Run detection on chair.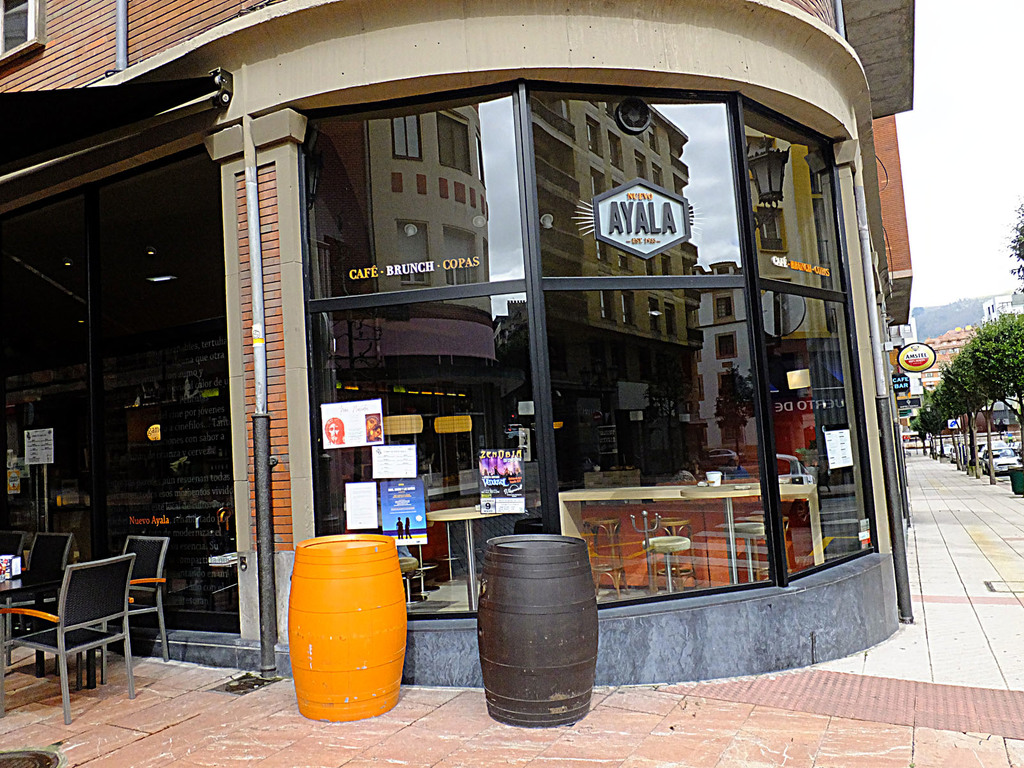
Result: bbox=[111, 532, 168, 662].
